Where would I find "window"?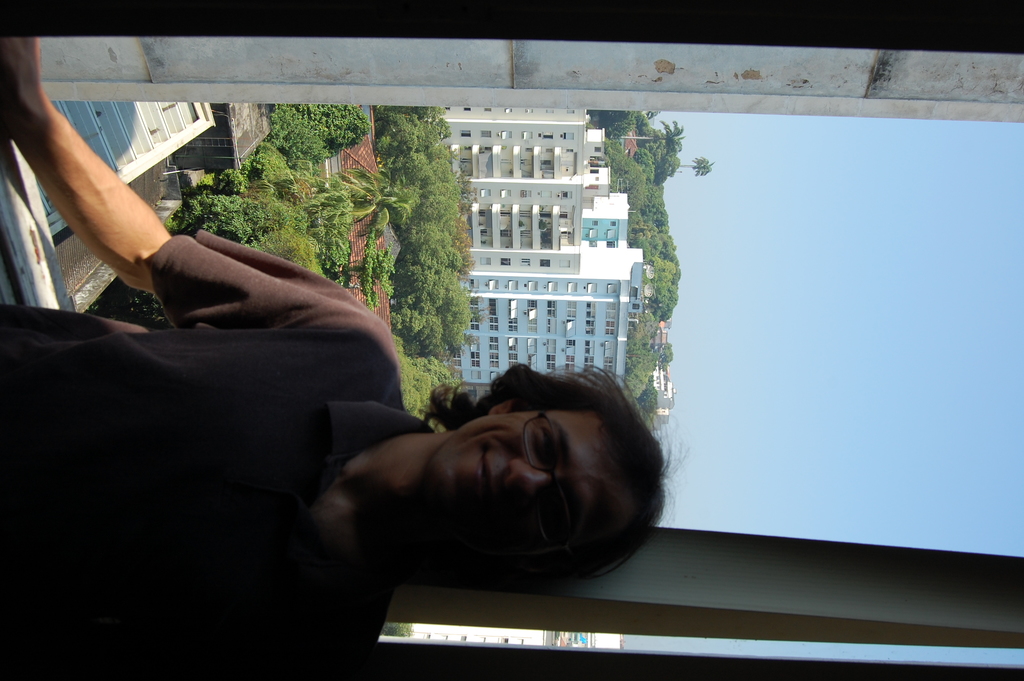
At bbox=[508, 298, 517, 318].
